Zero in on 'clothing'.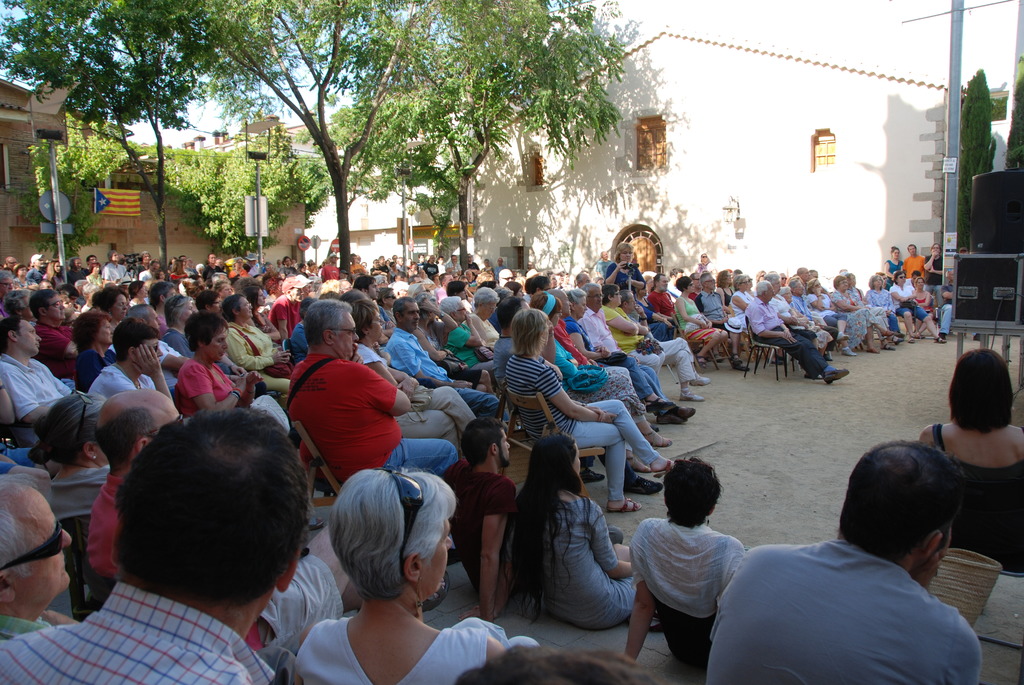
Zeroed in: locate(508, 477, 639, 629).
